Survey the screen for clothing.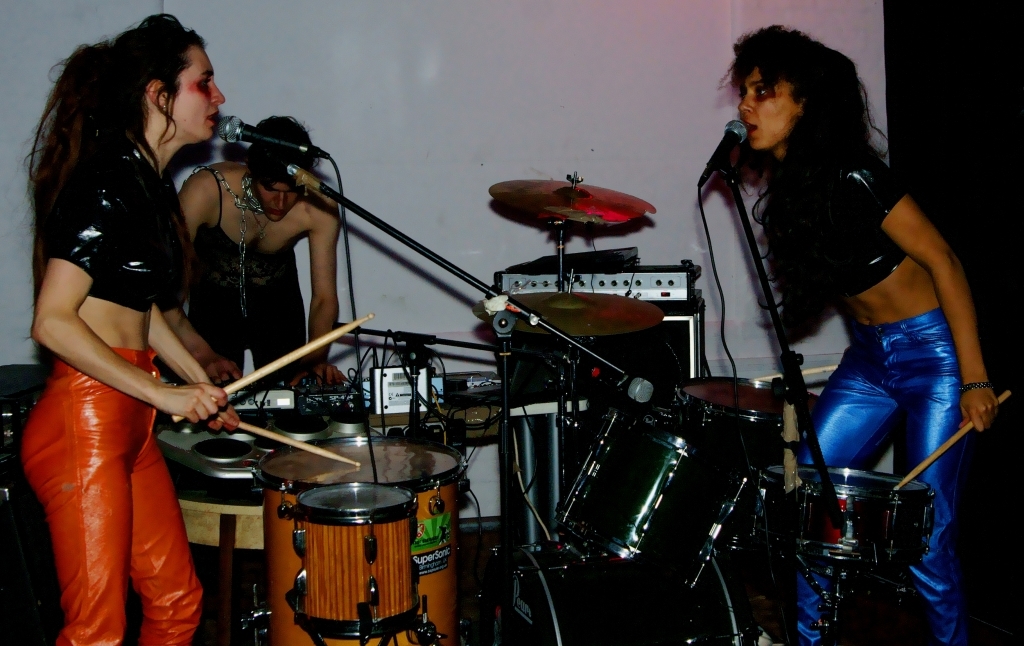
Survey found: <box>770,136,974,645</box>.
